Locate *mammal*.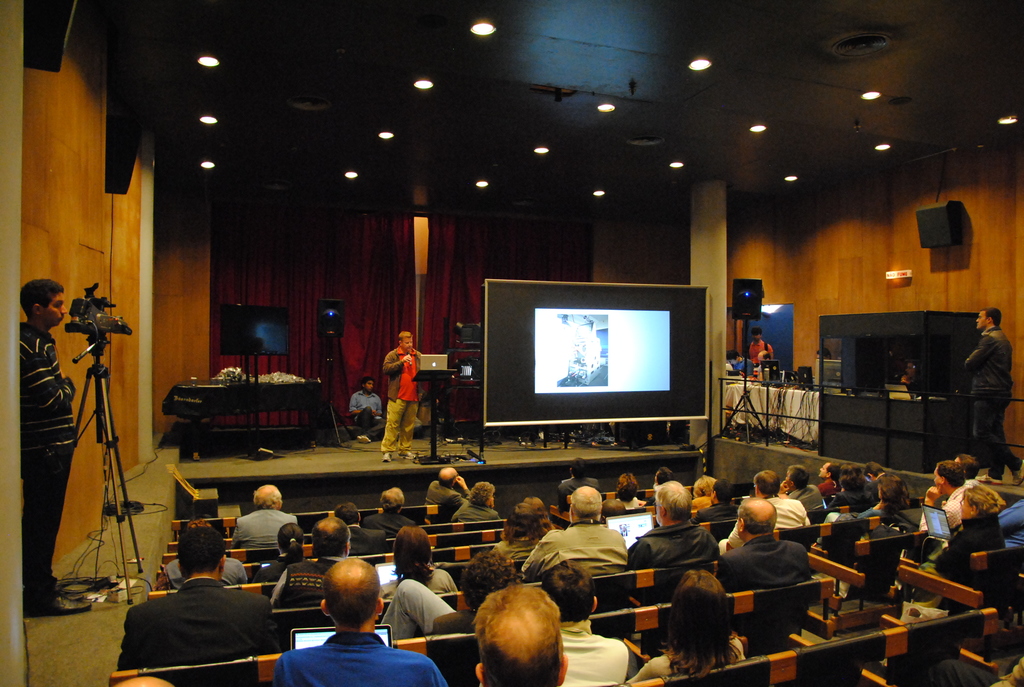
Bounding box: detection(719, 468, 813, 554).
